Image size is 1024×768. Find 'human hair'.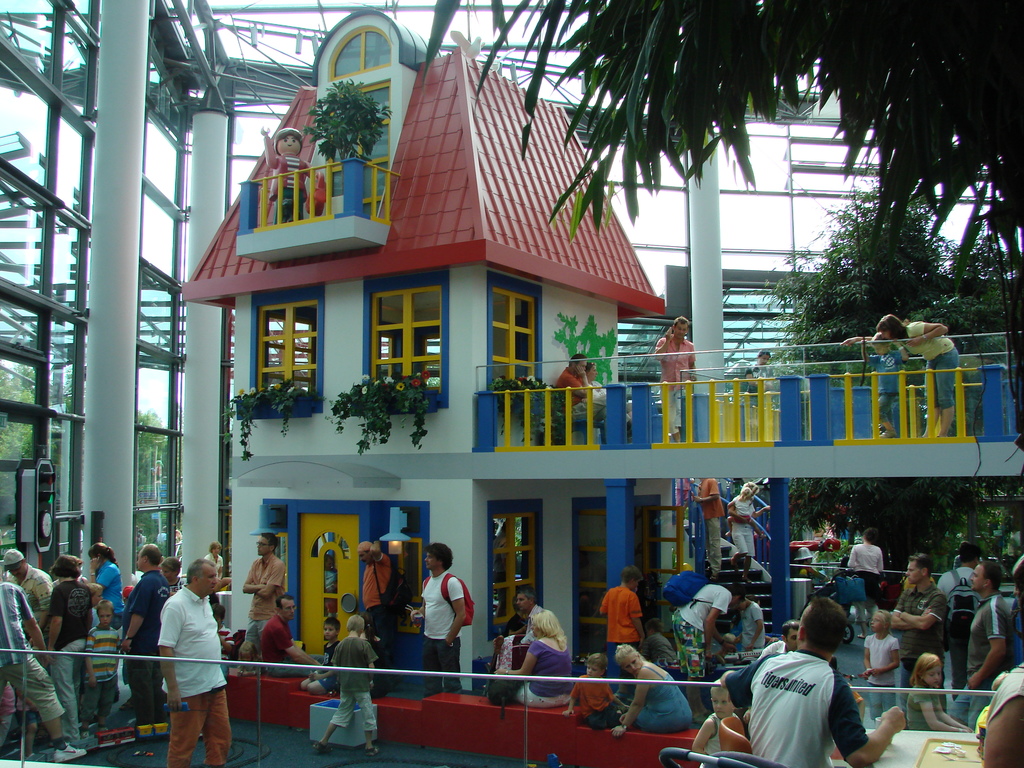
left=801, top=596, right=846, bottom=654.
